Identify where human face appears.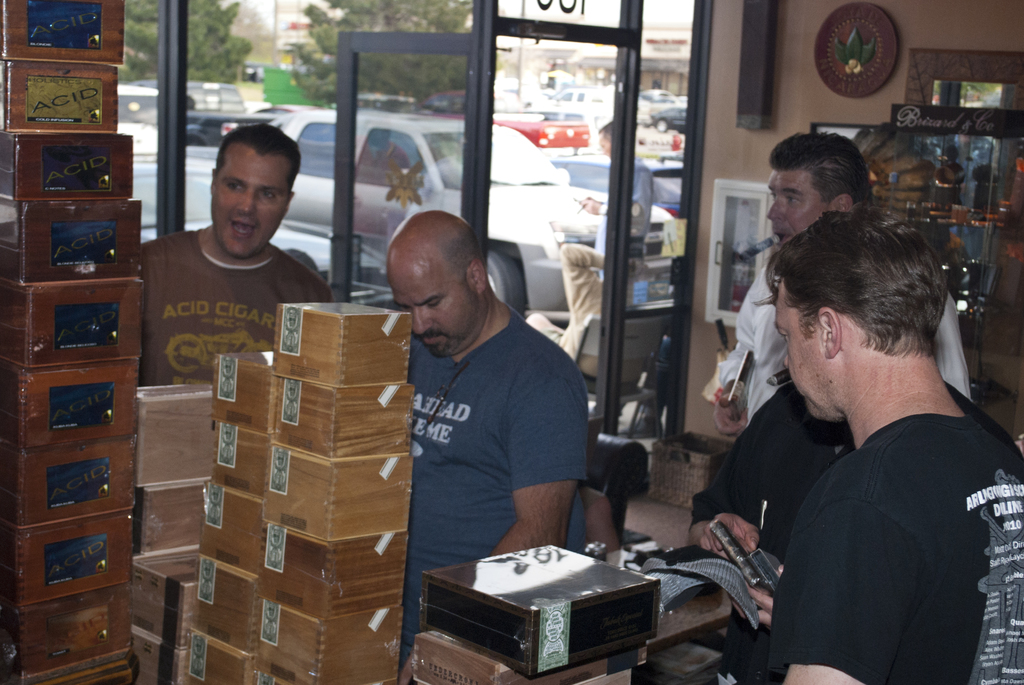
Appears at bbox=(601, 138, 612, 159).
